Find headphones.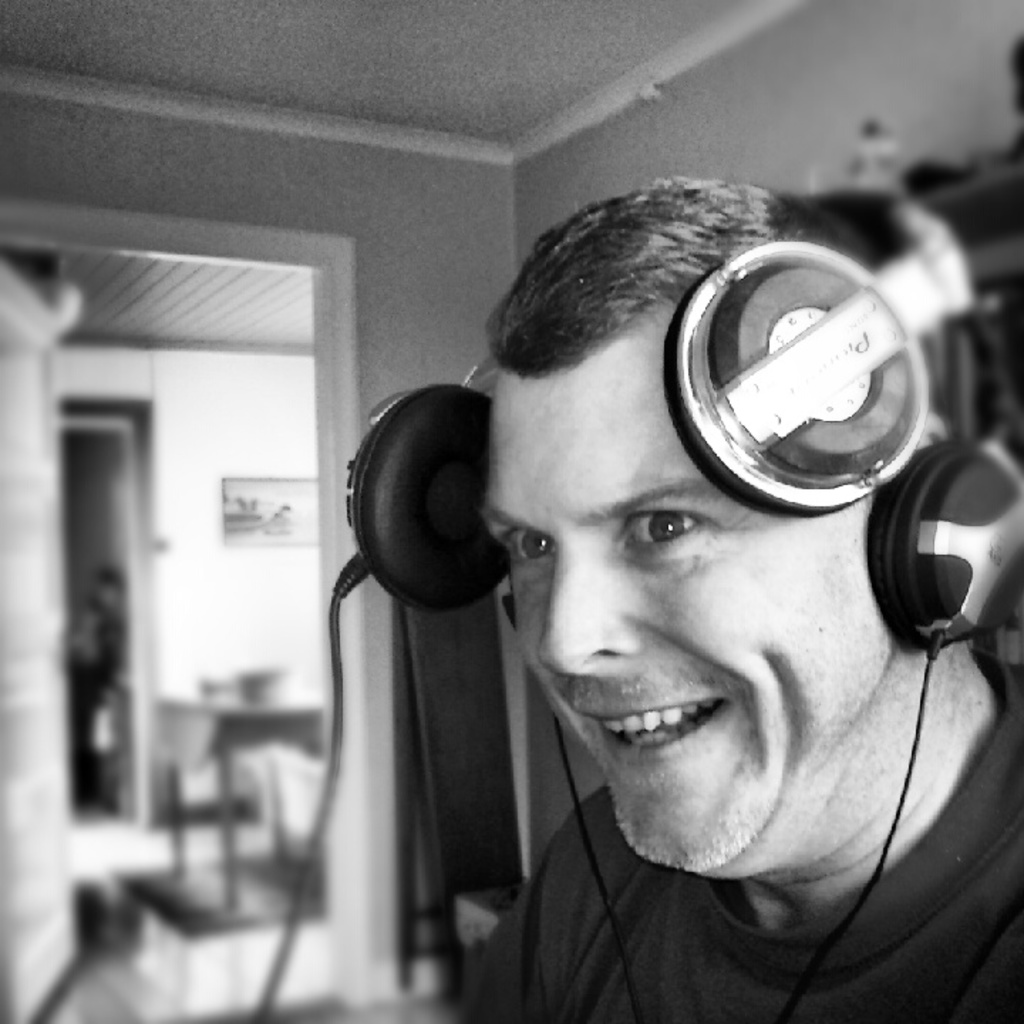
[x1=866, y1=412, x2=1023, y2=660].
